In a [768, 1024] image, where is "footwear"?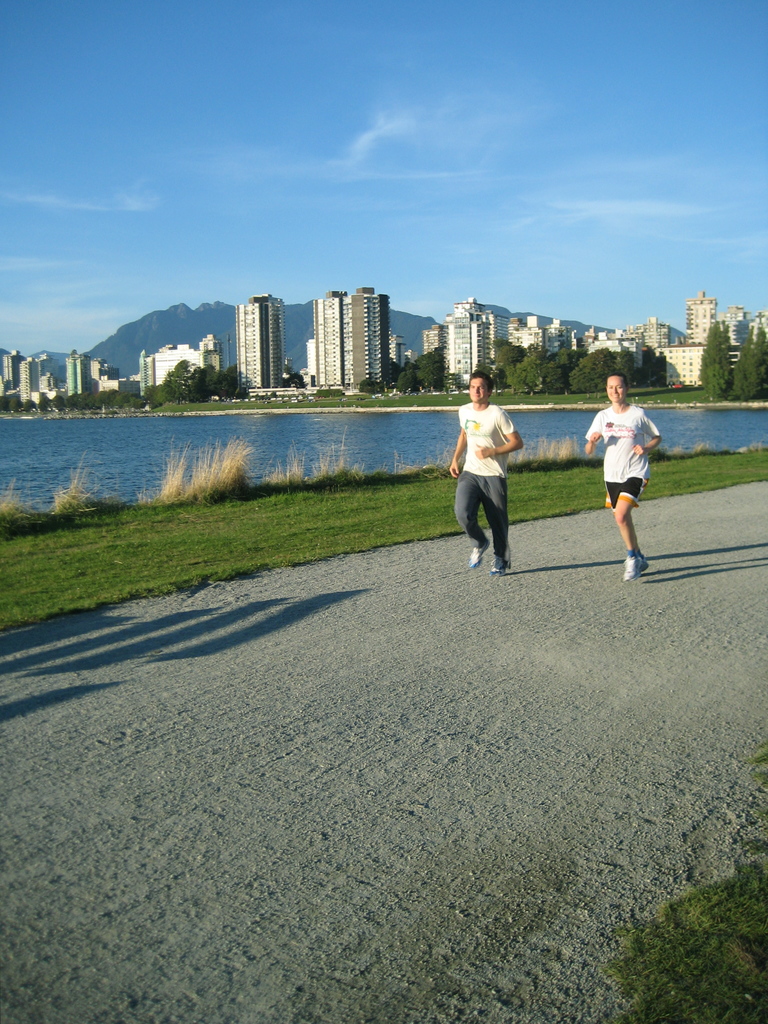
622:548:643:582.
